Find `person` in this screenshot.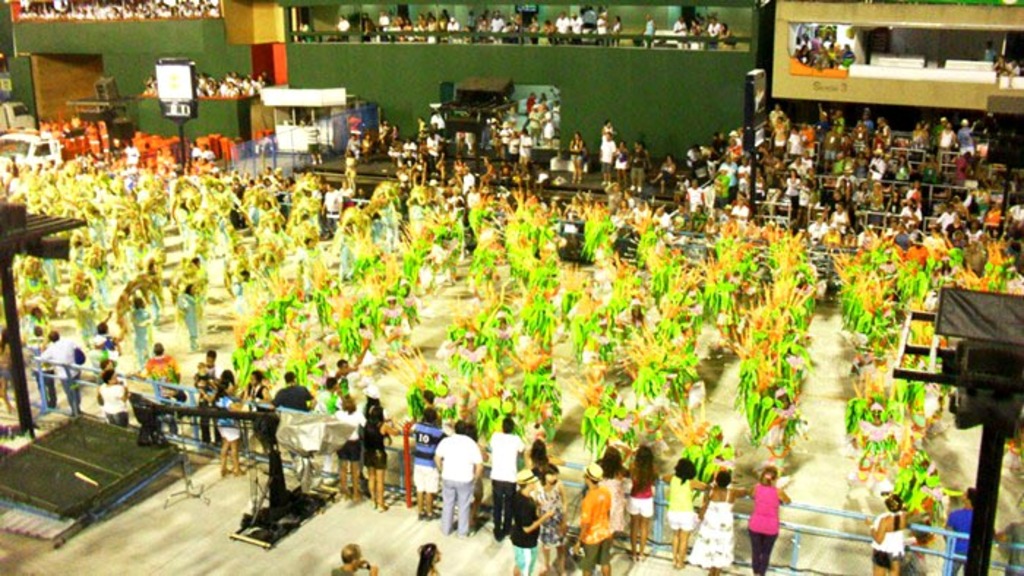
The bounding box for `person` is [x1=481, y1=409, x2=524, y2=541].
